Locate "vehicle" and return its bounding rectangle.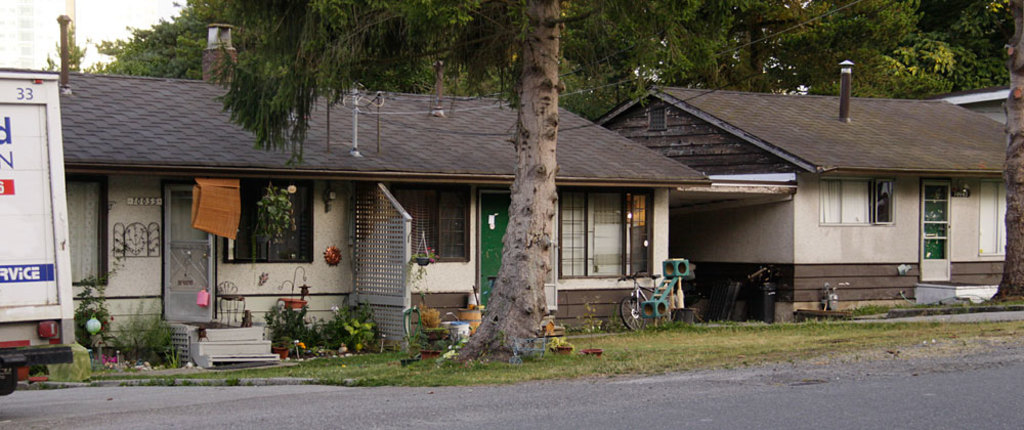
<box>618,271,686,332</box>.
